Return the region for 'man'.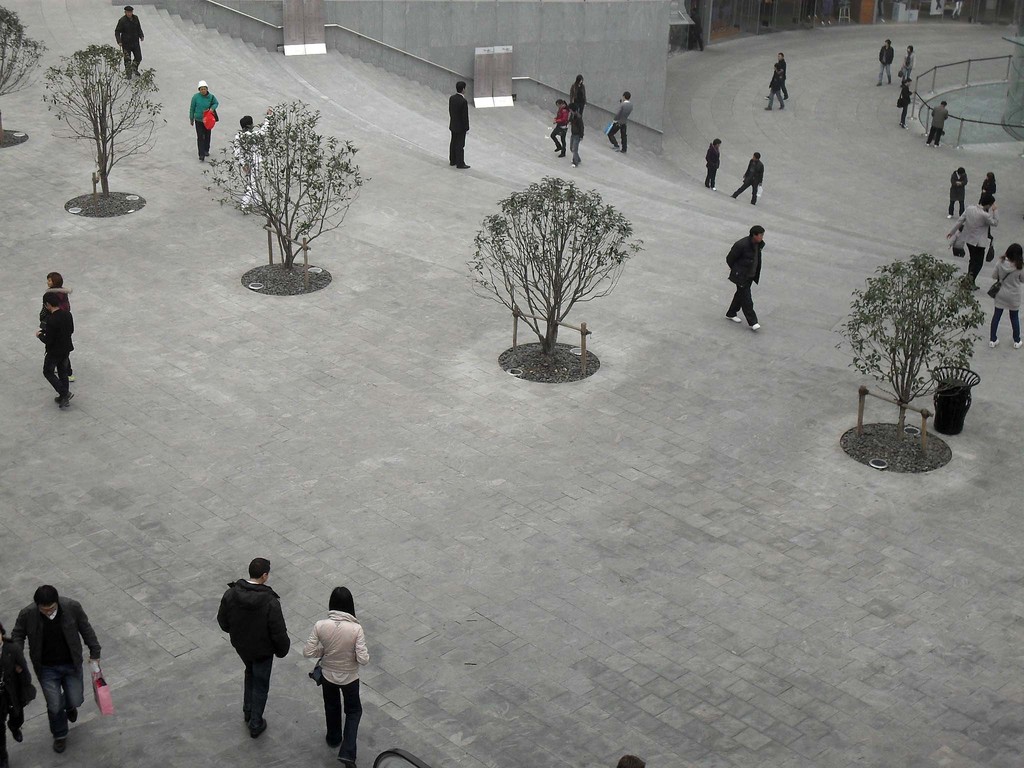
Rect(600, 91, 636, 156).
